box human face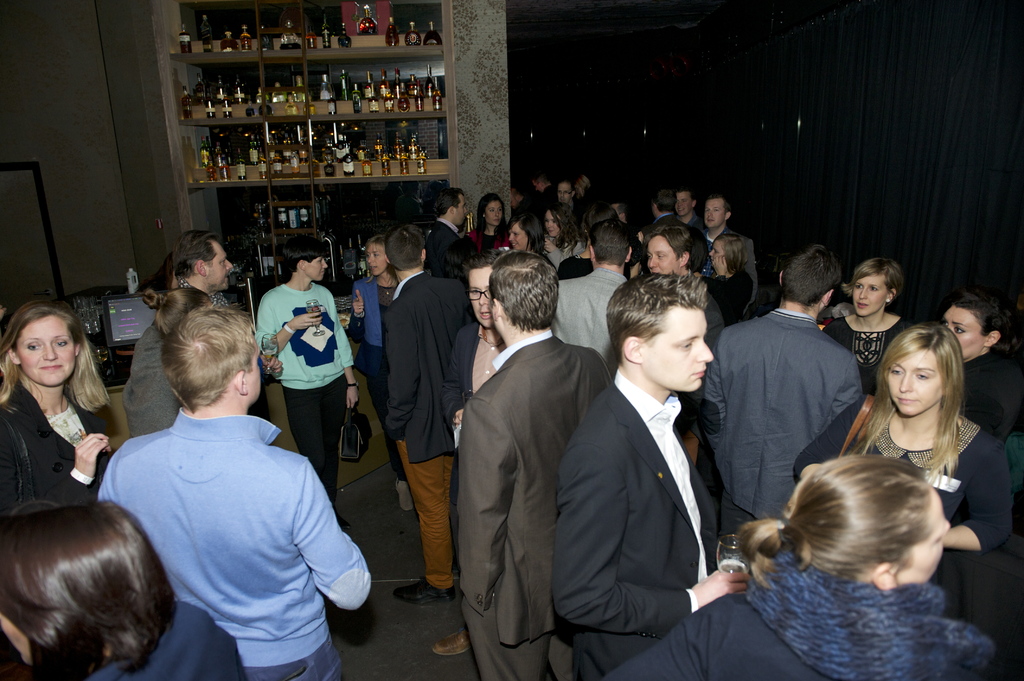
(307, 255, 328, 280)
